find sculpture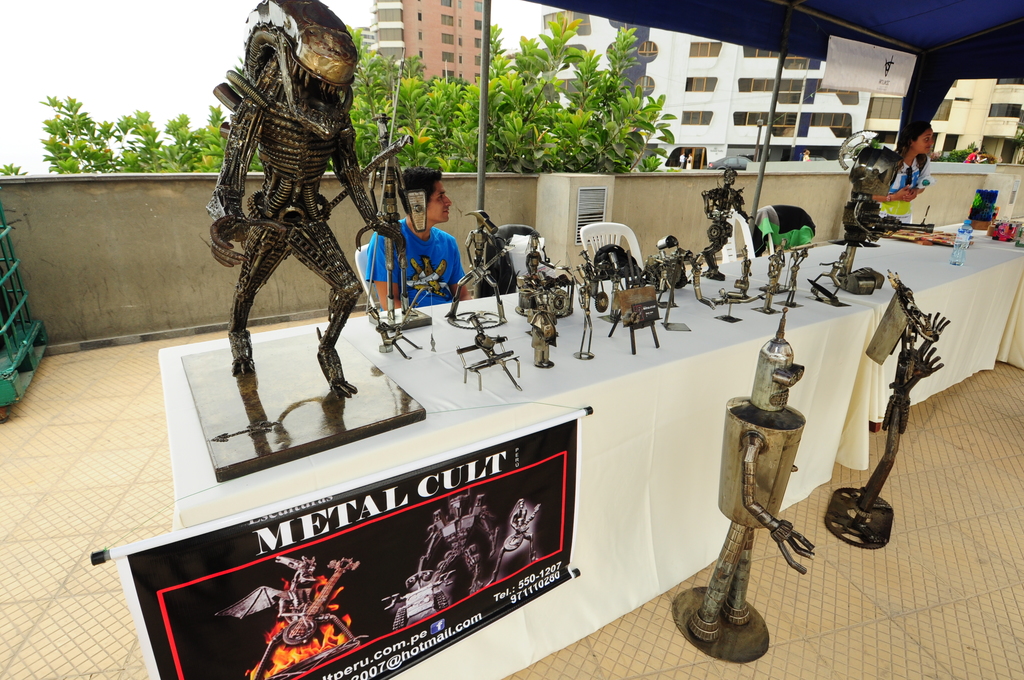
572:244:603:355
